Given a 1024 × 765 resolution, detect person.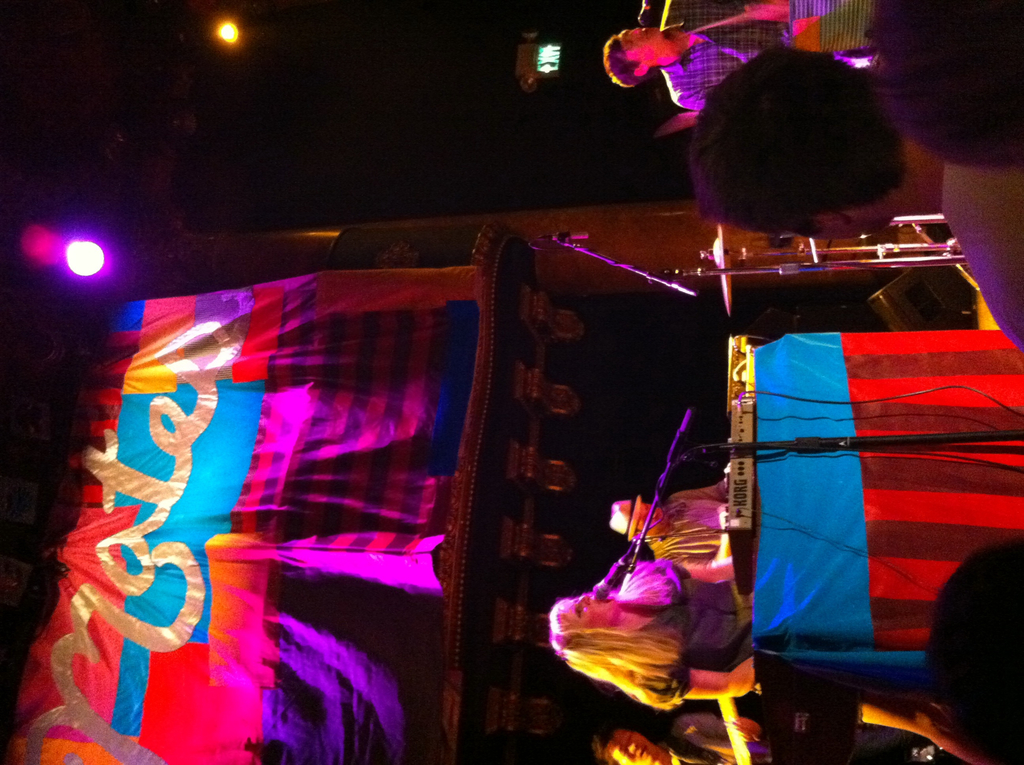
[605,468,744,561].
